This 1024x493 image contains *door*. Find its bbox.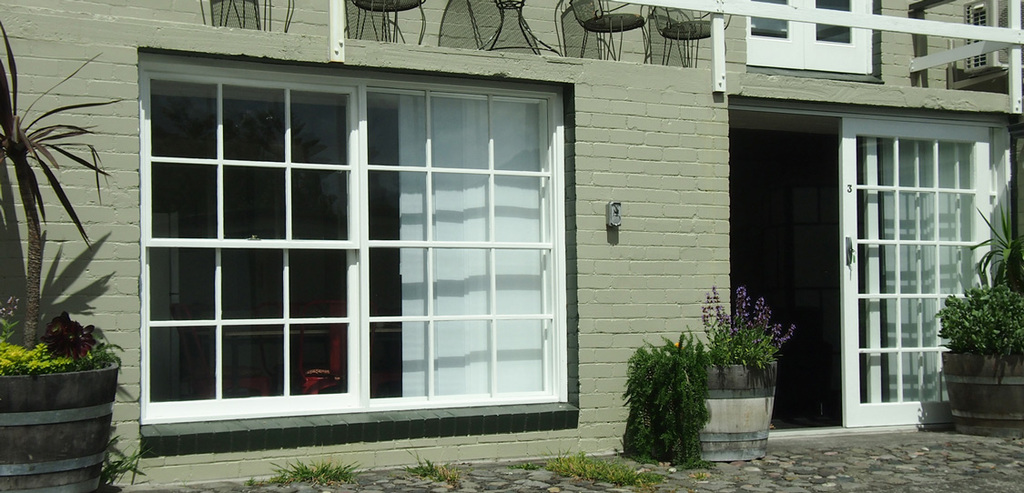
<region>831, 116, 995, 430</region>.
